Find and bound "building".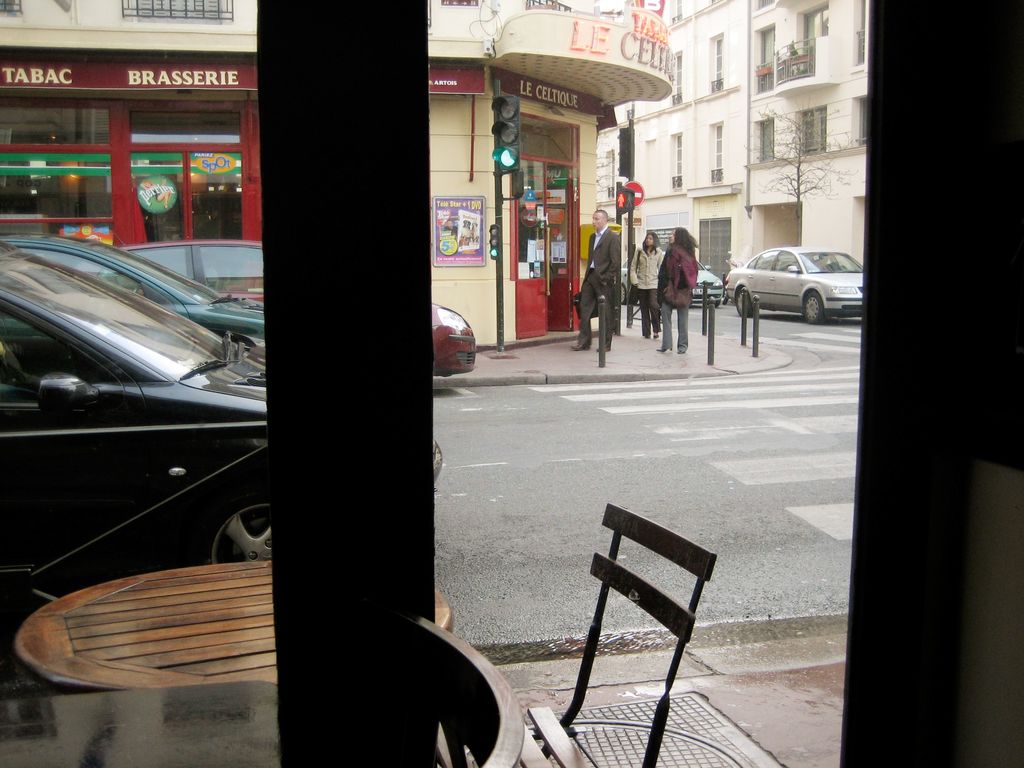
Bound: l=597, t=0, r=871, b=296.
